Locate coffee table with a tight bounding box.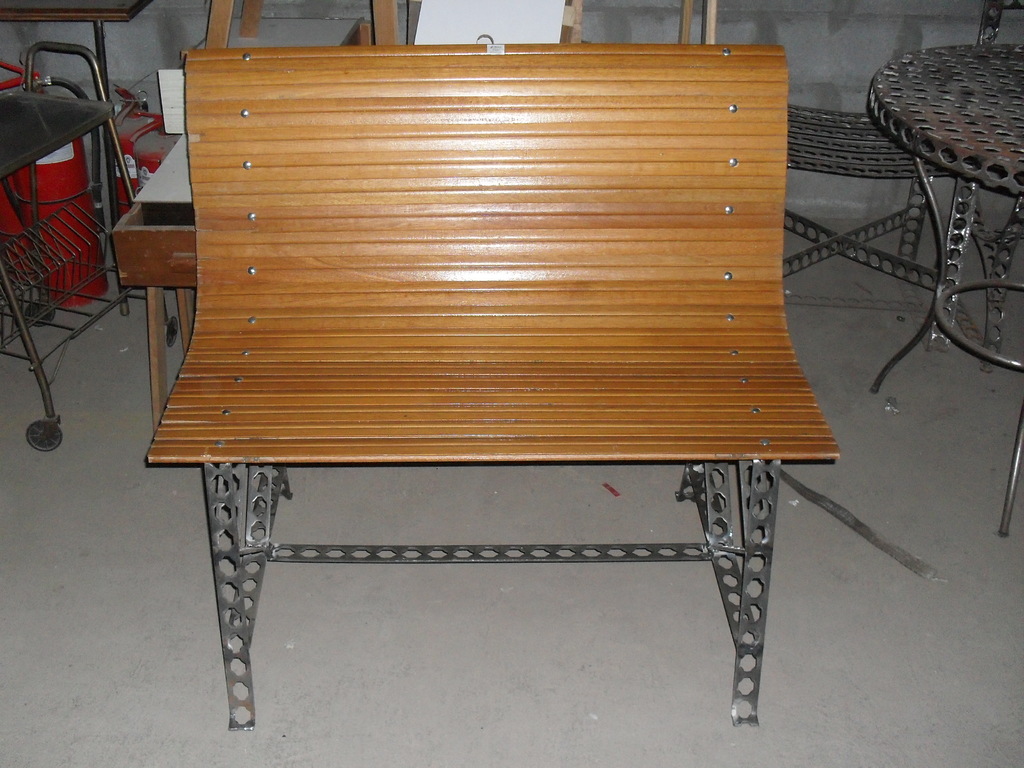
[0,94,117,456].
